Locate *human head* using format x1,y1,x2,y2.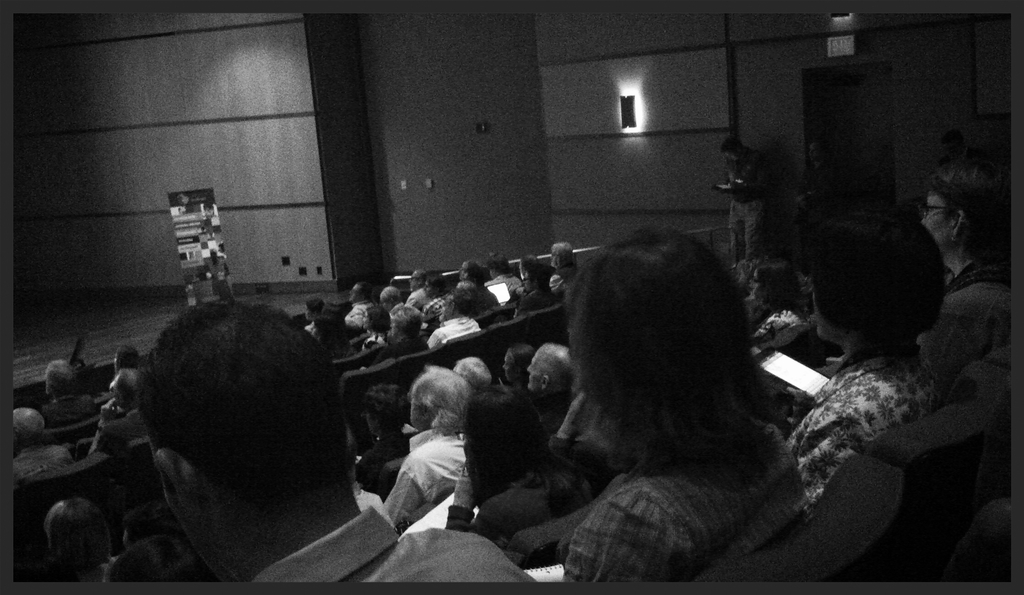
400,269,426,293.
